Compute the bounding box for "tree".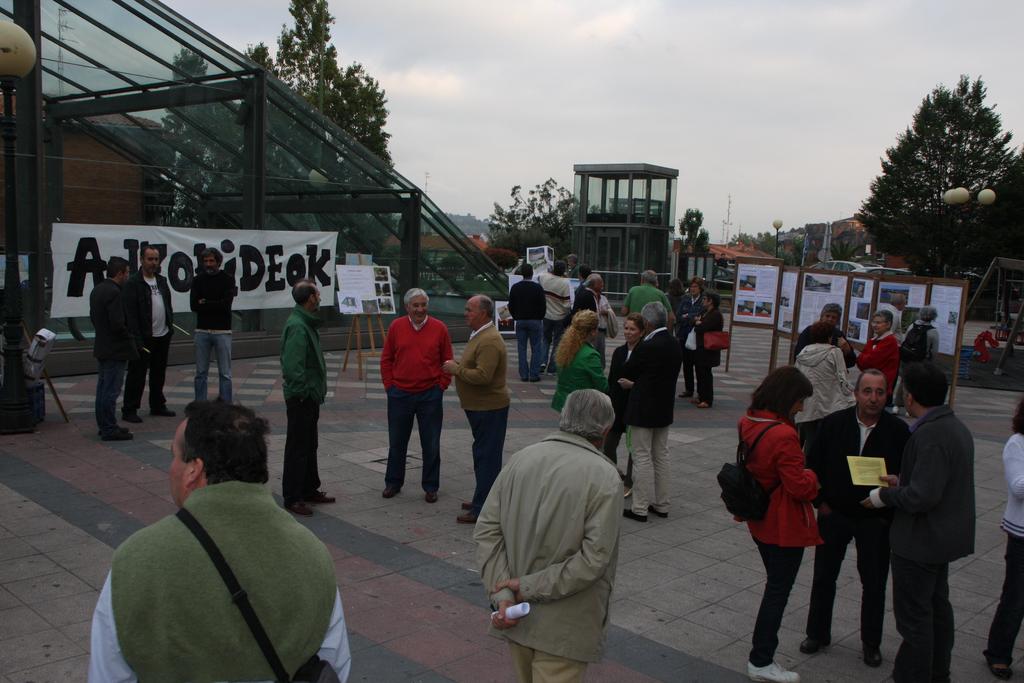
bbox=(734, 231, 820, 265).
